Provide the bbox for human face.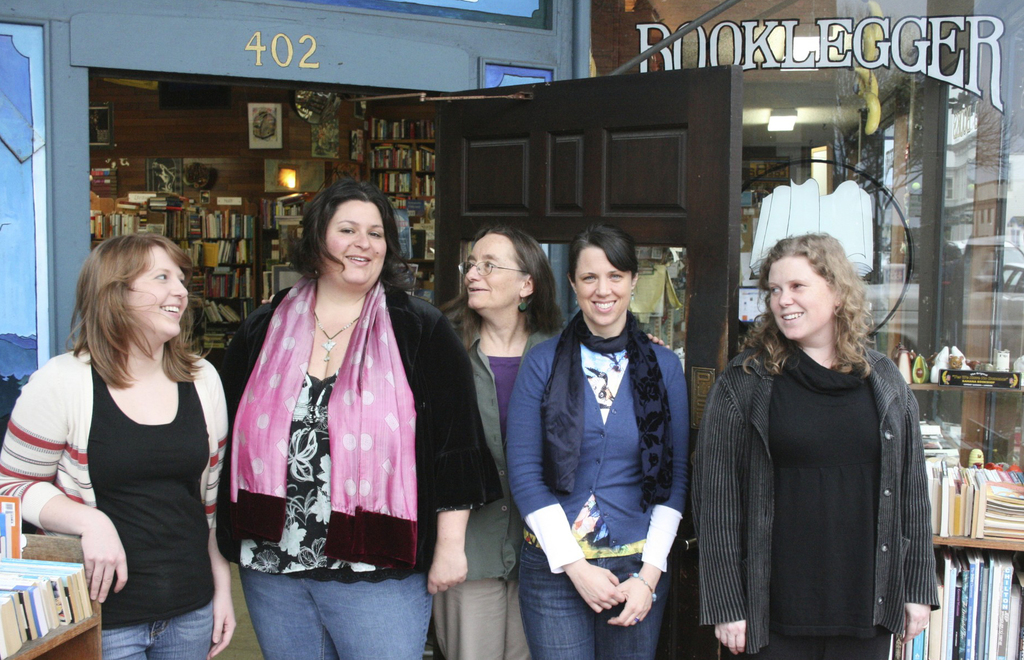
<region>576, 242, 631, 331</region>.
